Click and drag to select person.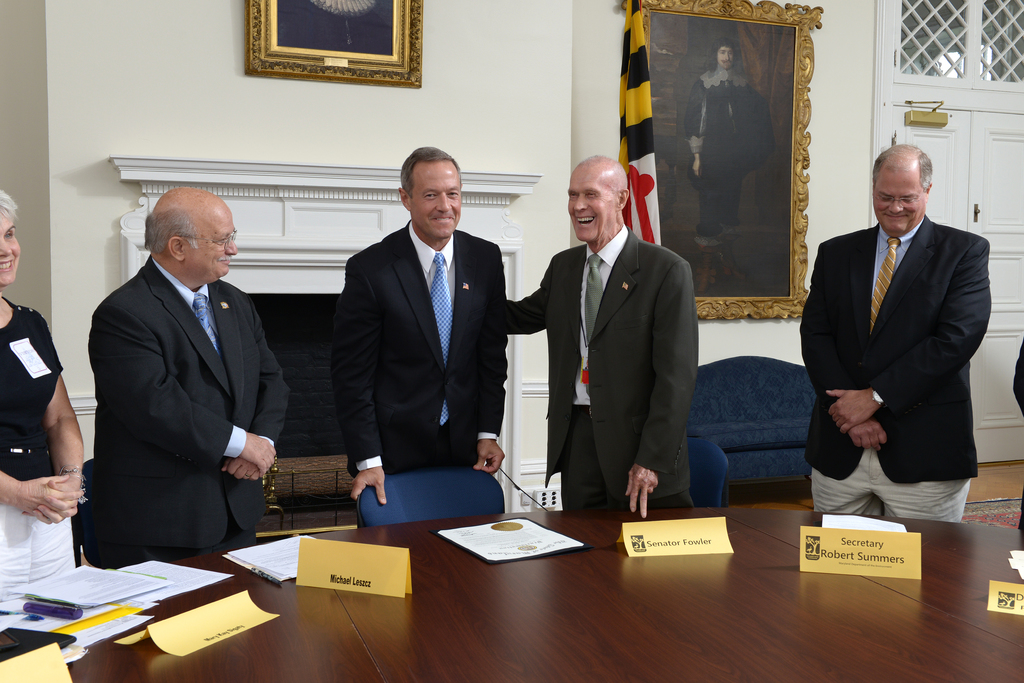
Selection: {"x1": 684, "y1": 36, "x2": 776, "y2": 295}.
